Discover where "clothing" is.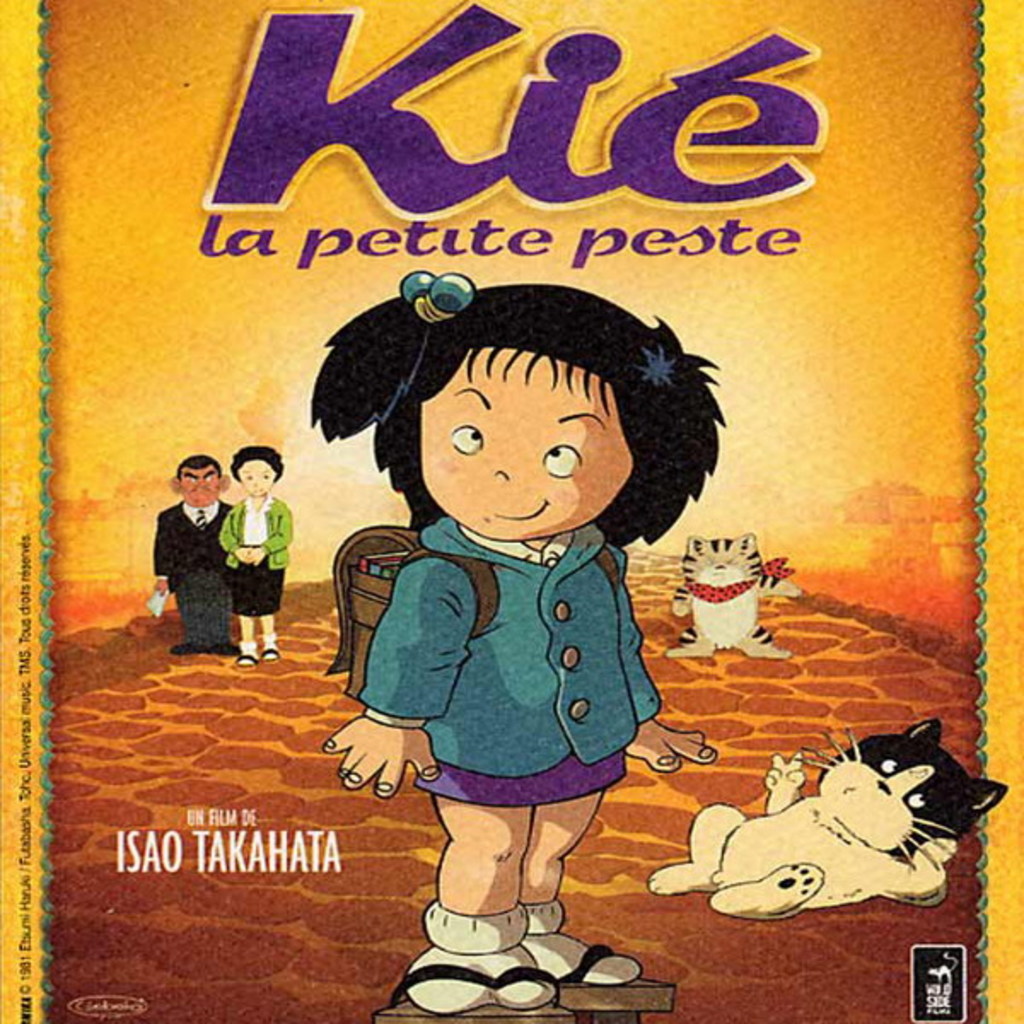
Discovered at x1=152 y1=503 x2=230 y2=585.
